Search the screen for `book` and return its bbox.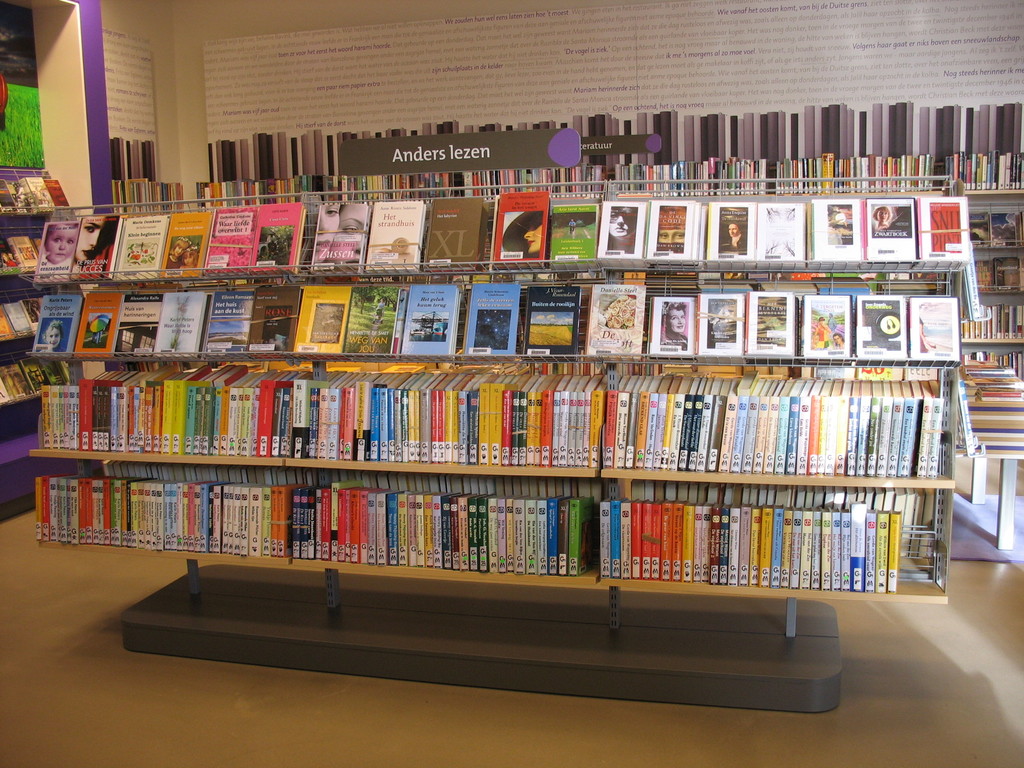
Found: region(29, 220, 80, 285).
